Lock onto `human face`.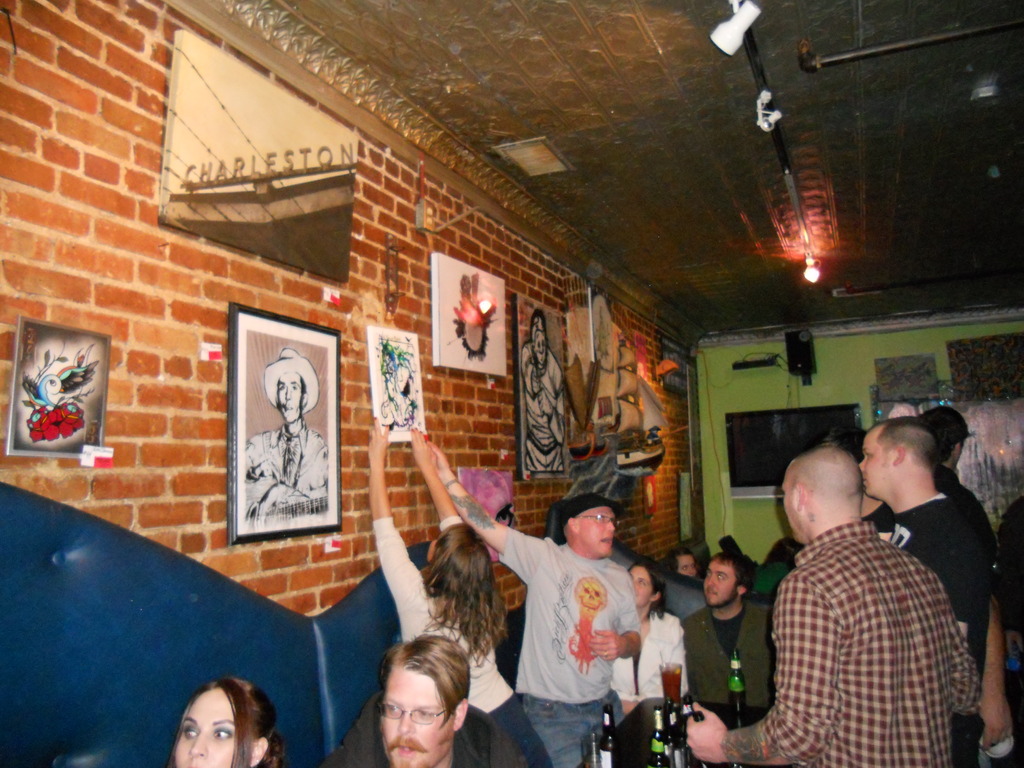
Locked: pyautogui.locateOnScreen(580, 507, 617, 559).
